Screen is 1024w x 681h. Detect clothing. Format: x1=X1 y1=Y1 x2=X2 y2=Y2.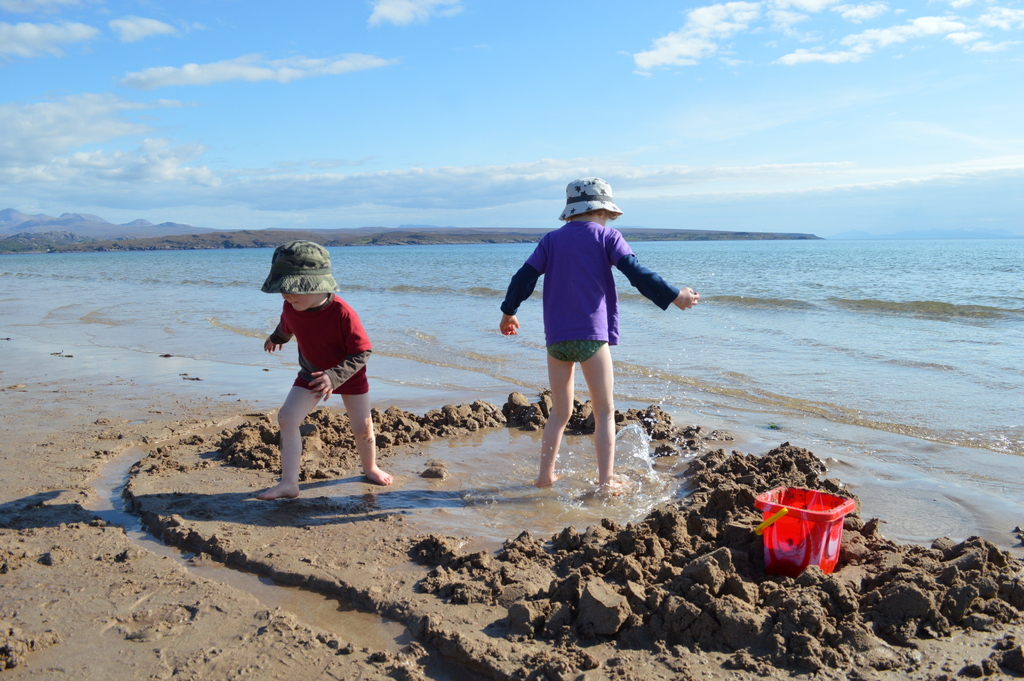
x1=499 y1=219 x2=676 y2=360.
